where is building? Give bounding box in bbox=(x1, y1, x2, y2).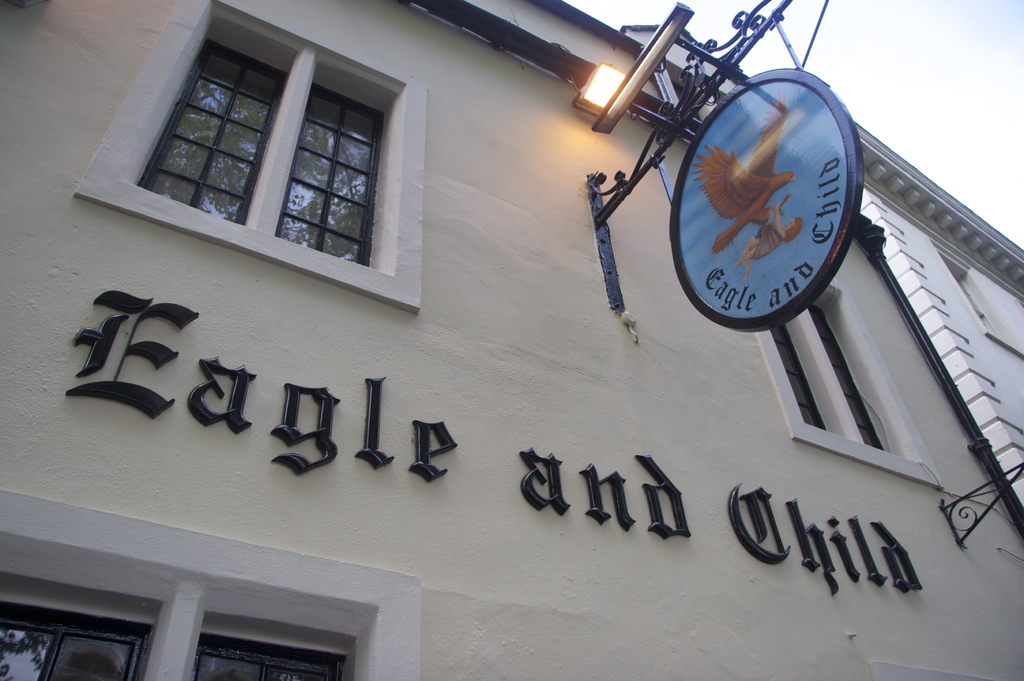
bbox=(0, 0, 1023, 680).
